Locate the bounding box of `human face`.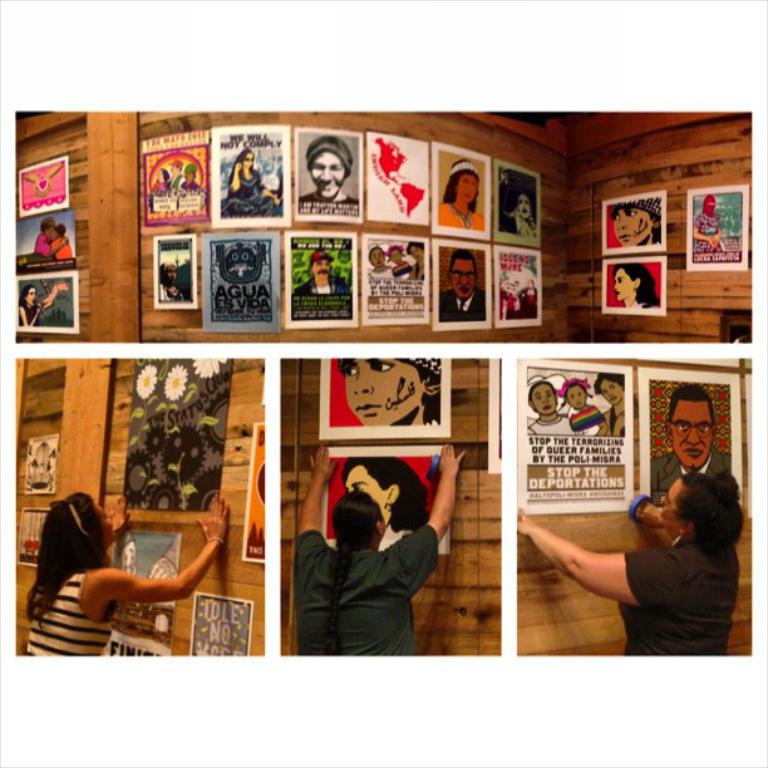
Bounding box: [454,262,474,297].
